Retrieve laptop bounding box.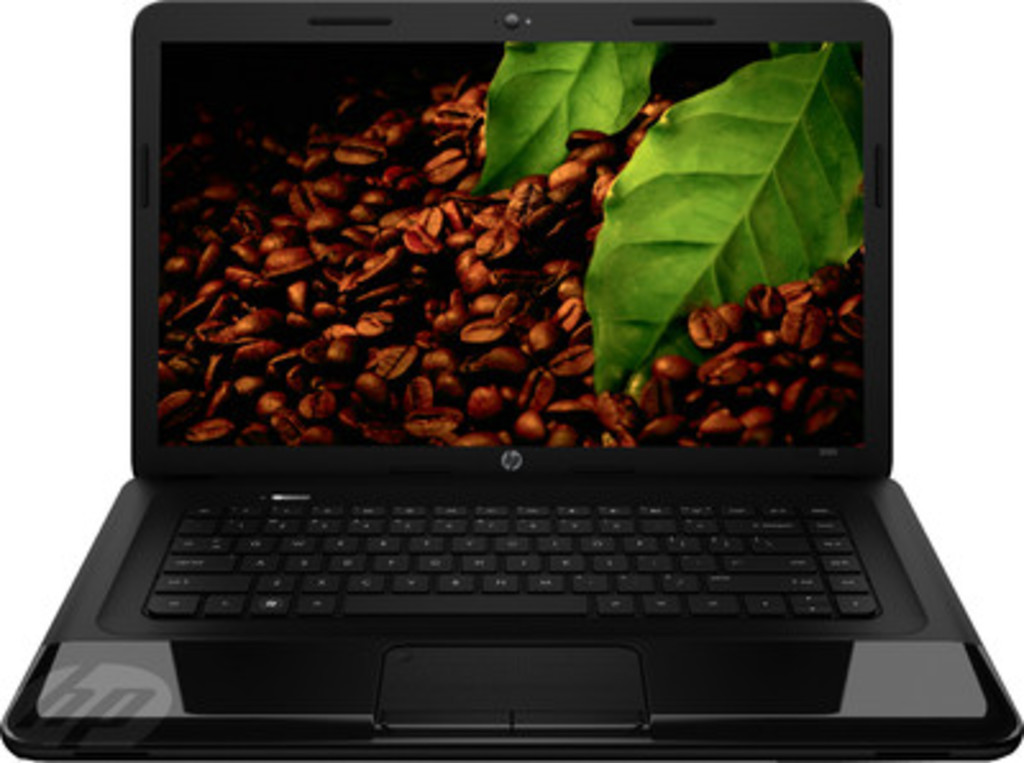
Bounding box: {"left": 0, "top": 26, "right": 1019, "bottom": 750}.
